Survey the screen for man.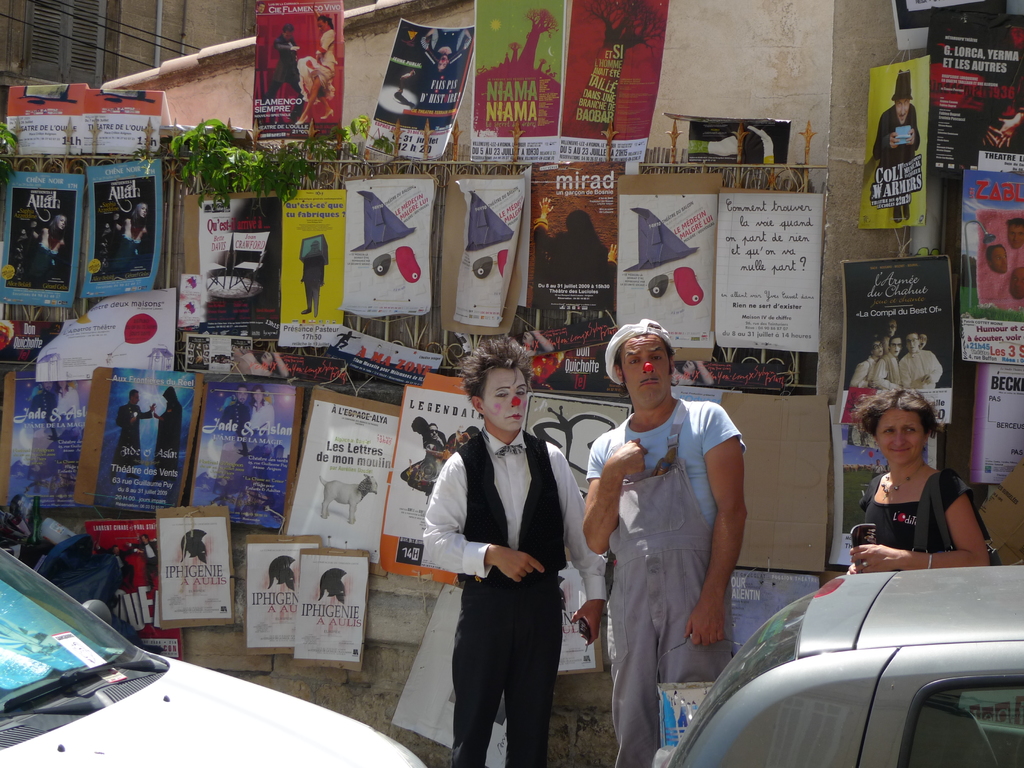
Survey found: [x1=423, y1=337, x2=612, y2=767].
